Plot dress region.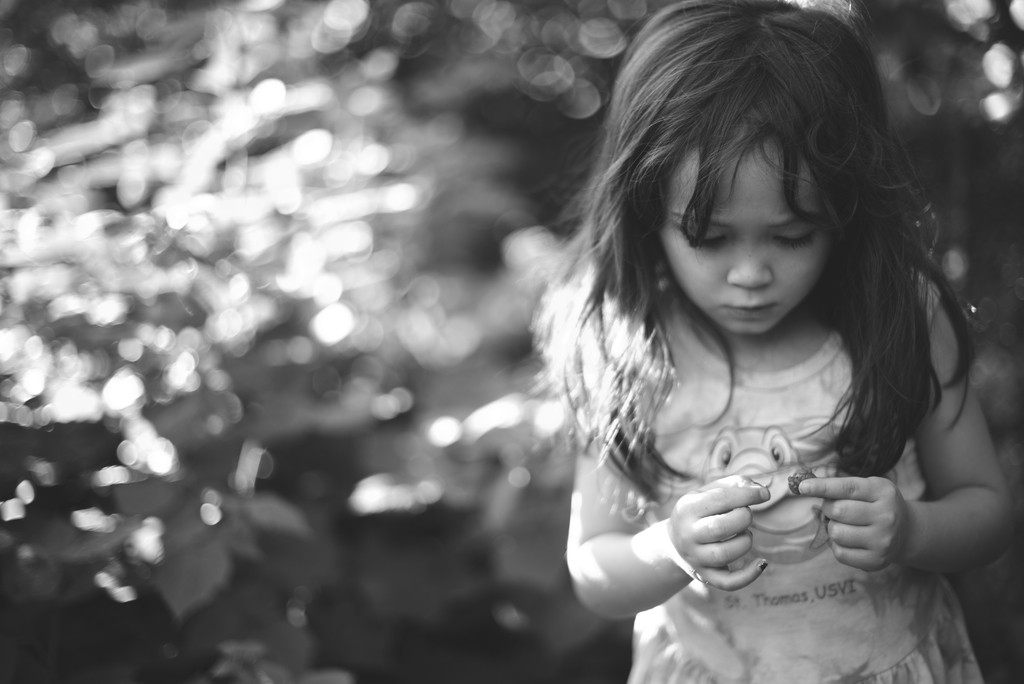
Plotted at box=[574, 270, 985, 683].
